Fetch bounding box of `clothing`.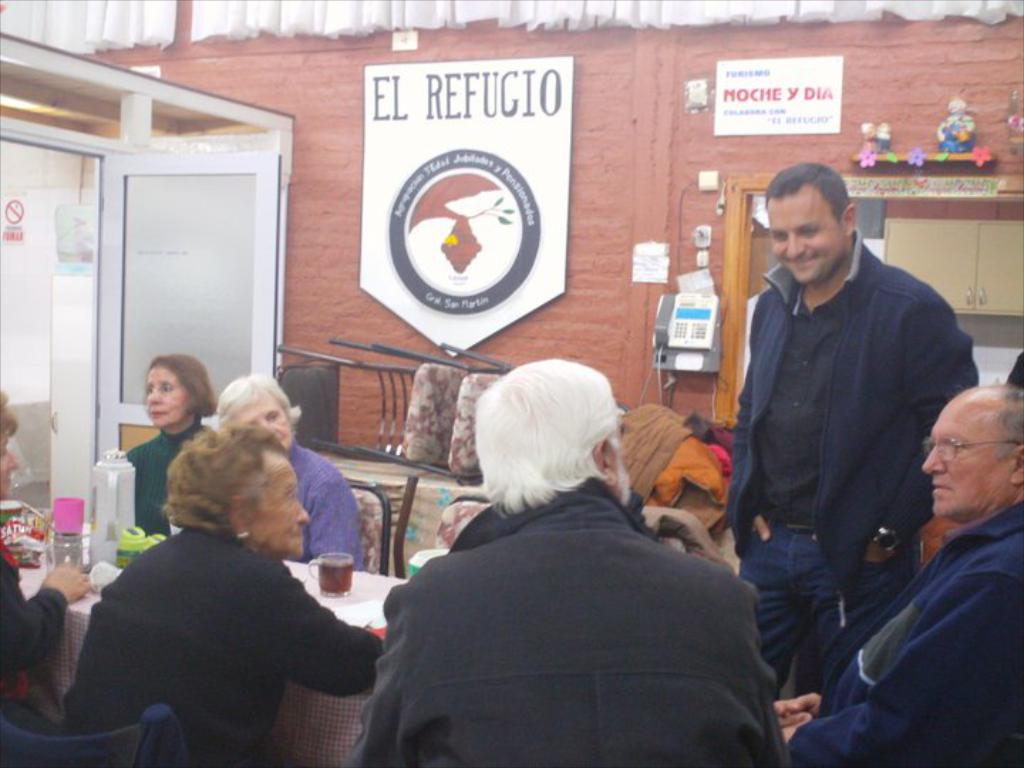
Bbox: crop(55, 536, 358, 767).
